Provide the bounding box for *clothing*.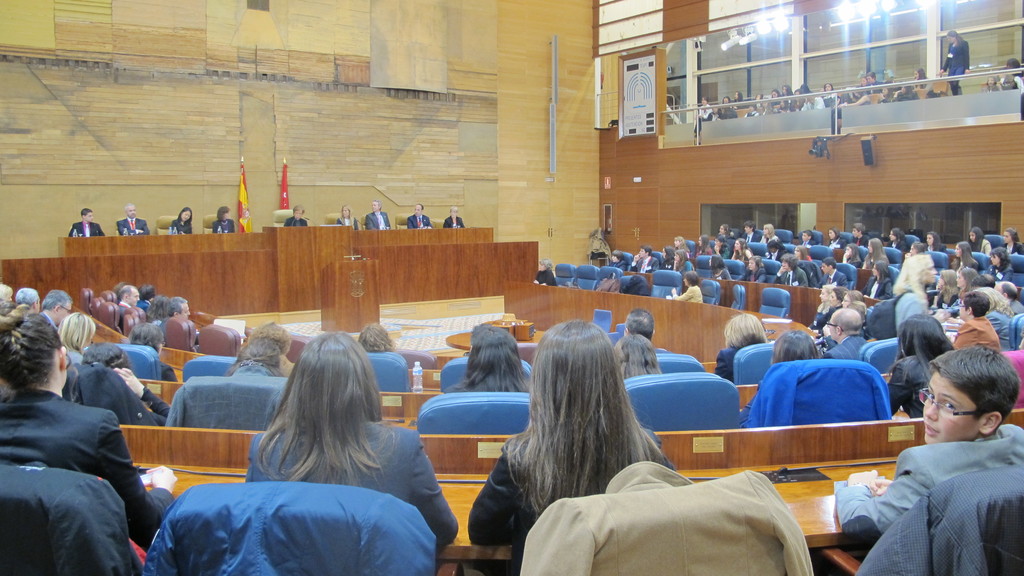
676:263:687:269.
